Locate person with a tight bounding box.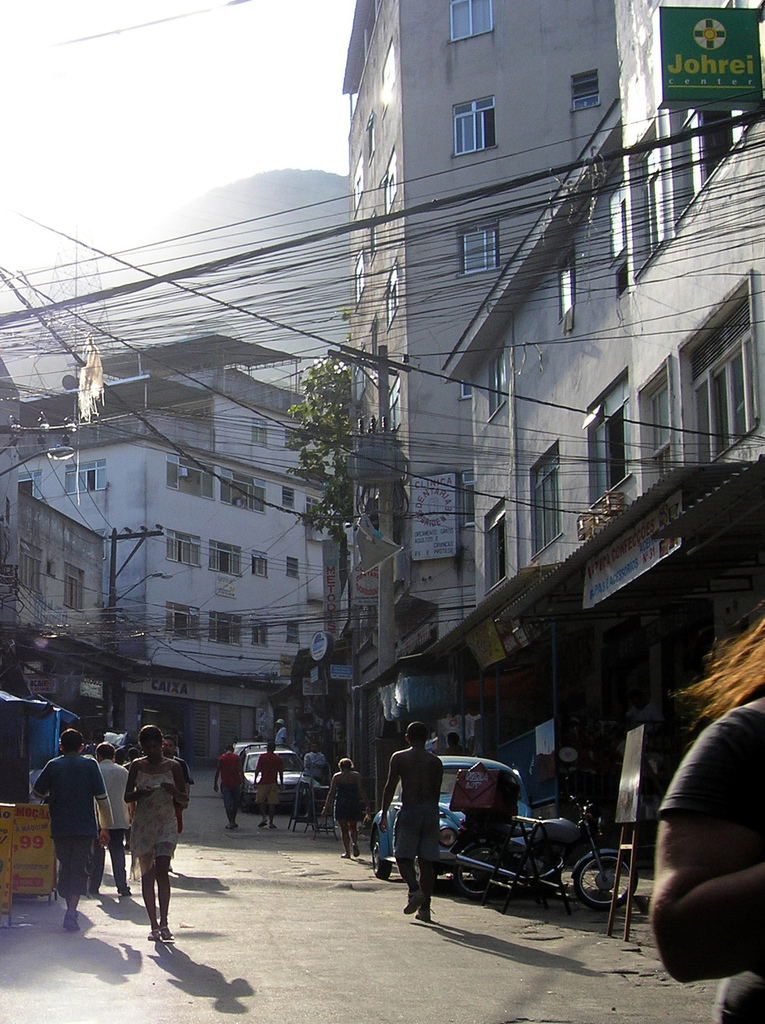
{"left": 293, "top": 743, "right": 332, "bottom": 829}.
